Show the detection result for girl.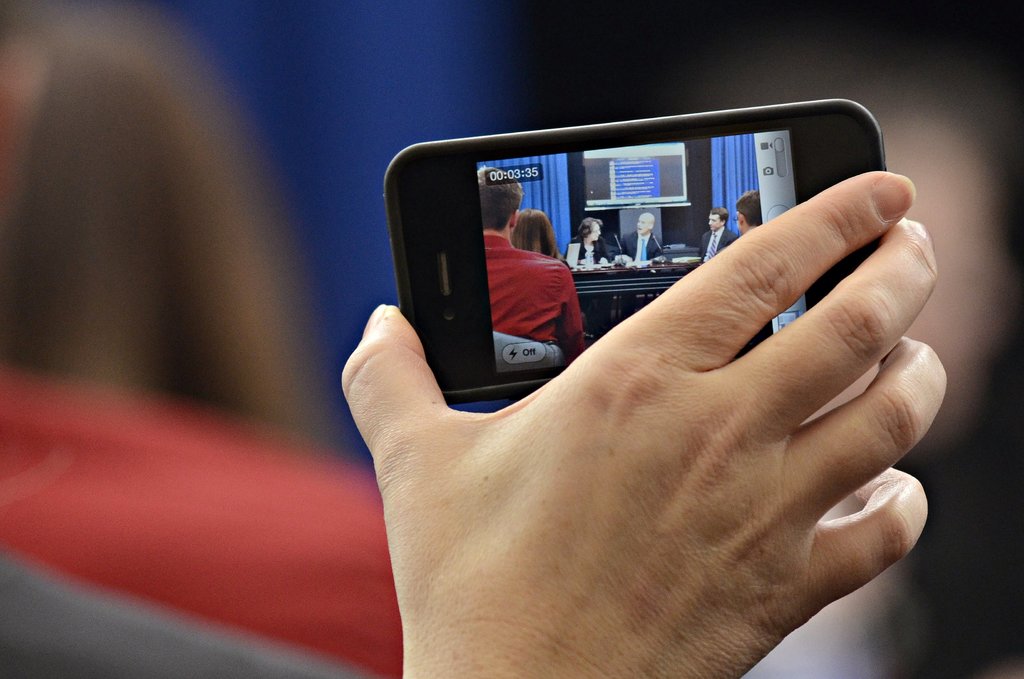
crop(2, 3, 336, 446).
